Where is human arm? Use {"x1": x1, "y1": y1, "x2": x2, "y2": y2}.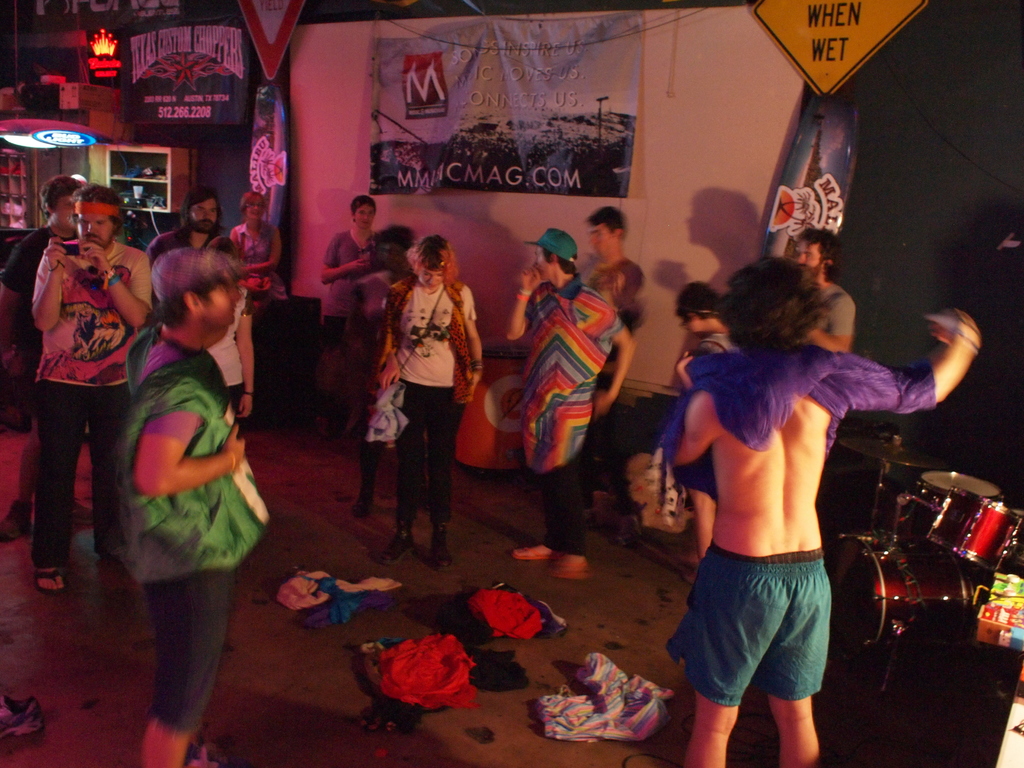
{"x1": 655, "y1": 348, "x2": 726, "y2": 472}.
